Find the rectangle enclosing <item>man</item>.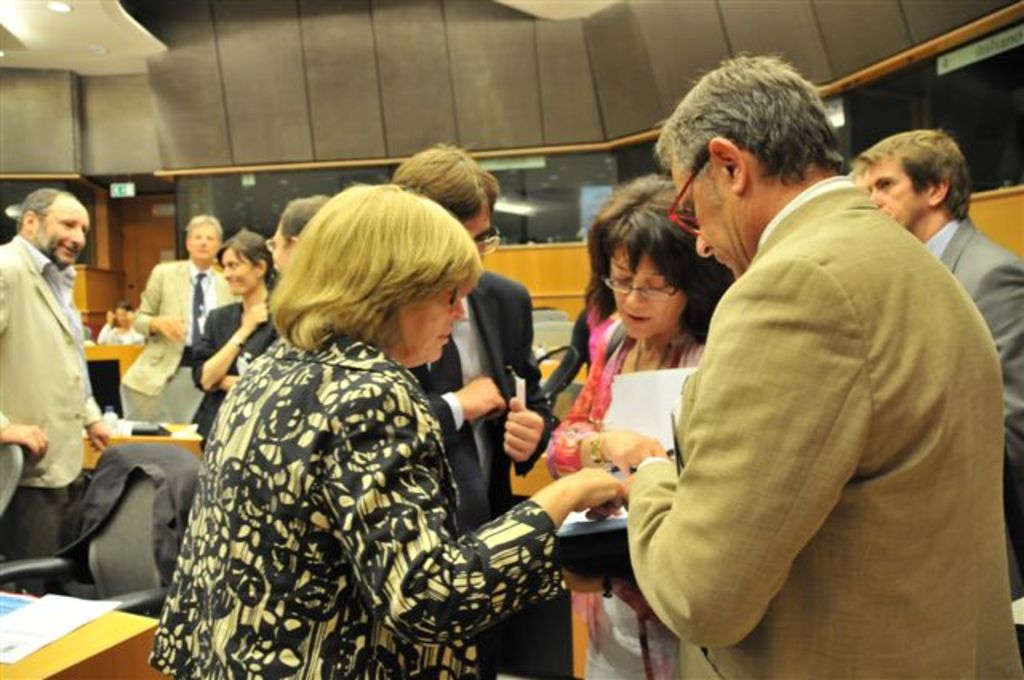
bbox=(266, 195, 334, 275).
